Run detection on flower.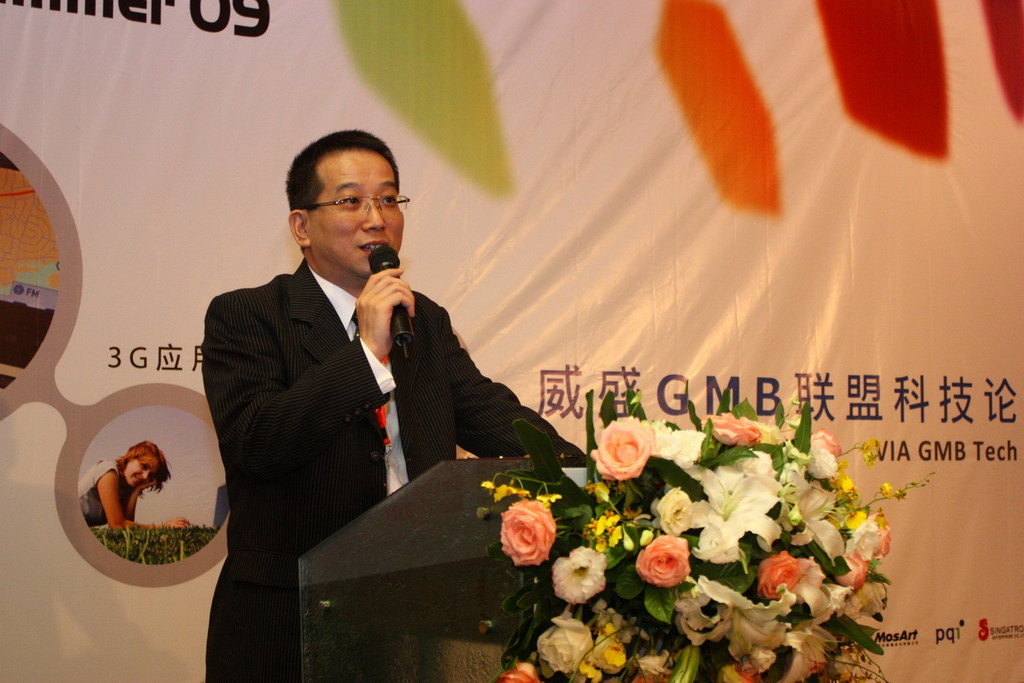
Result: Rect(495, 501, 571, 582).
